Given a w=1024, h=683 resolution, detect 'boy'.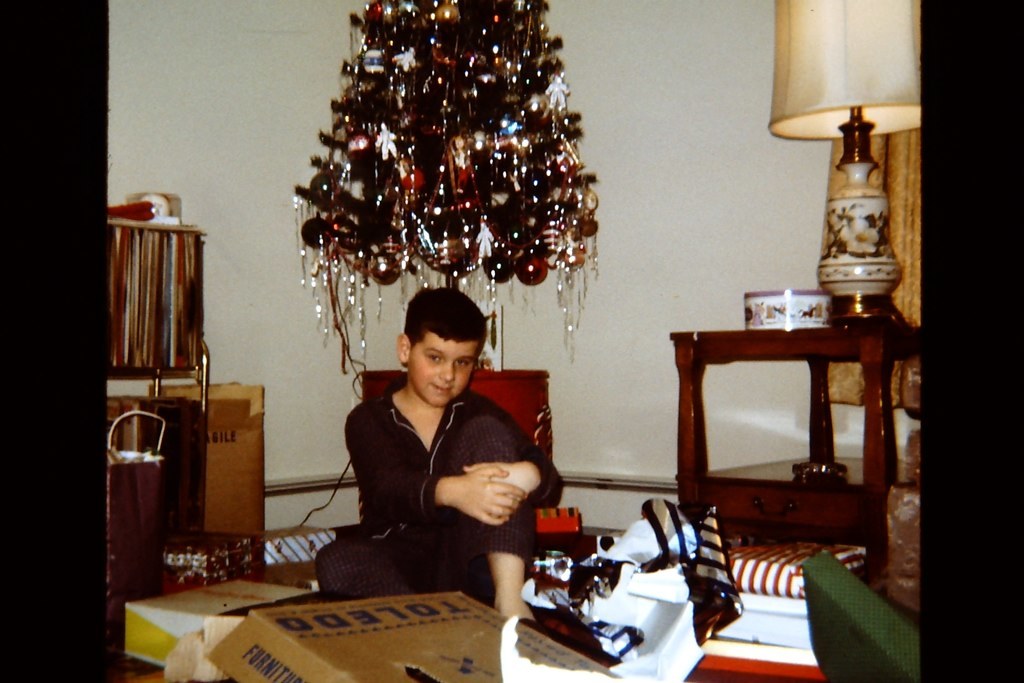
316,273,555,598.
